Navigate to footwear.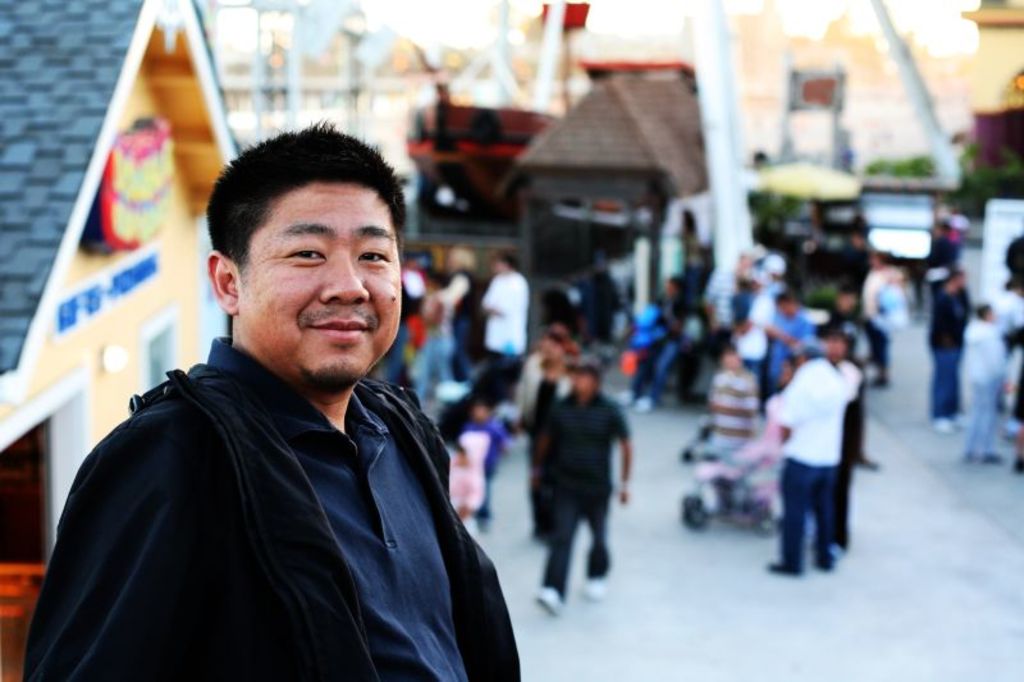
Navigation target: {"x1": 536, "y1": 586, "x2": 566, "y2": 618}.
